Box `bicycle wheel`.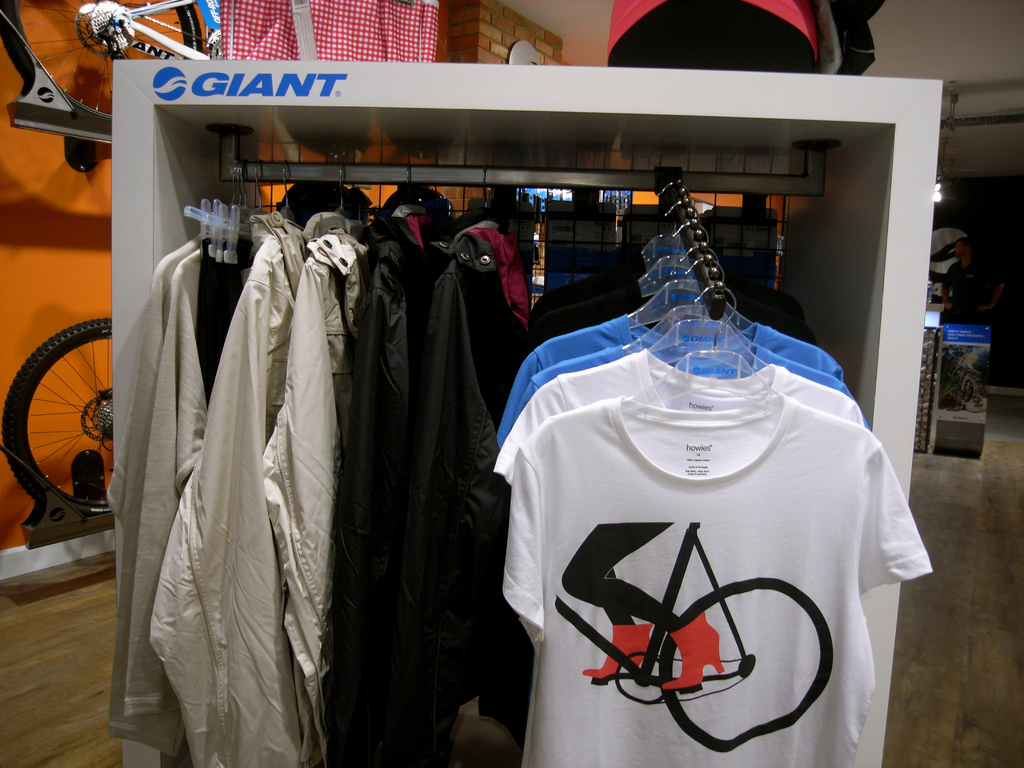
[662, 576, 833, 757].
